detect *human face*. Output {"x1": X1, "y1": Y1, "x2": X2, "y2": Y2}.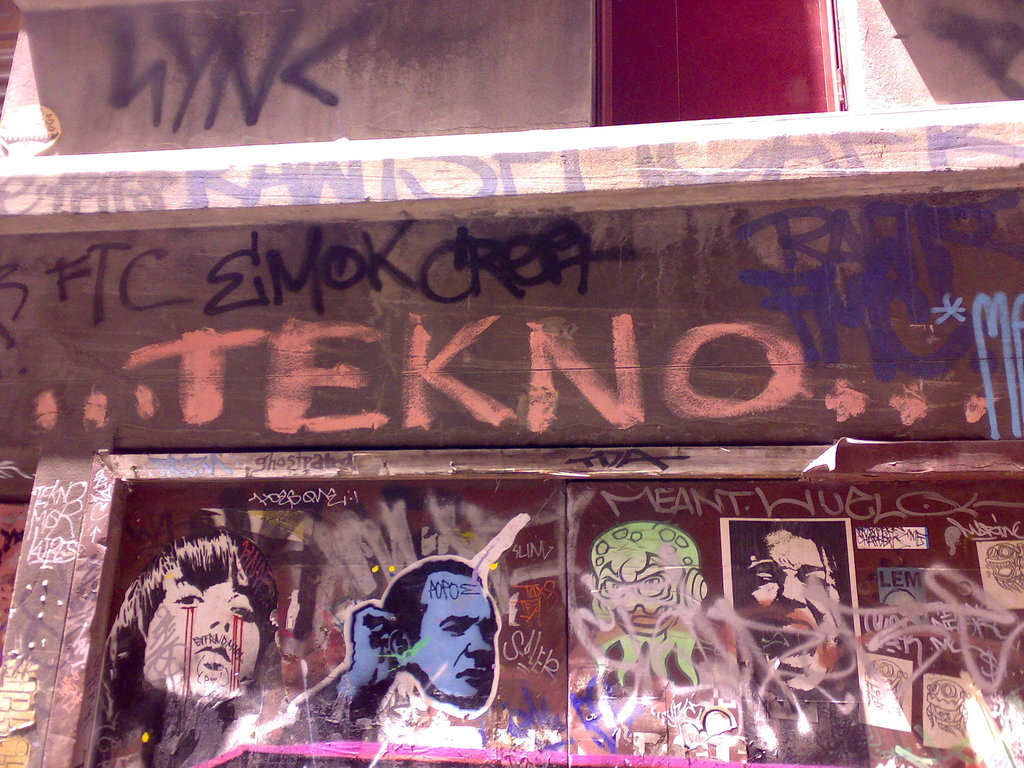
{"x1": 417, "y1": 573, "x2": 497, "y2": 701}.
